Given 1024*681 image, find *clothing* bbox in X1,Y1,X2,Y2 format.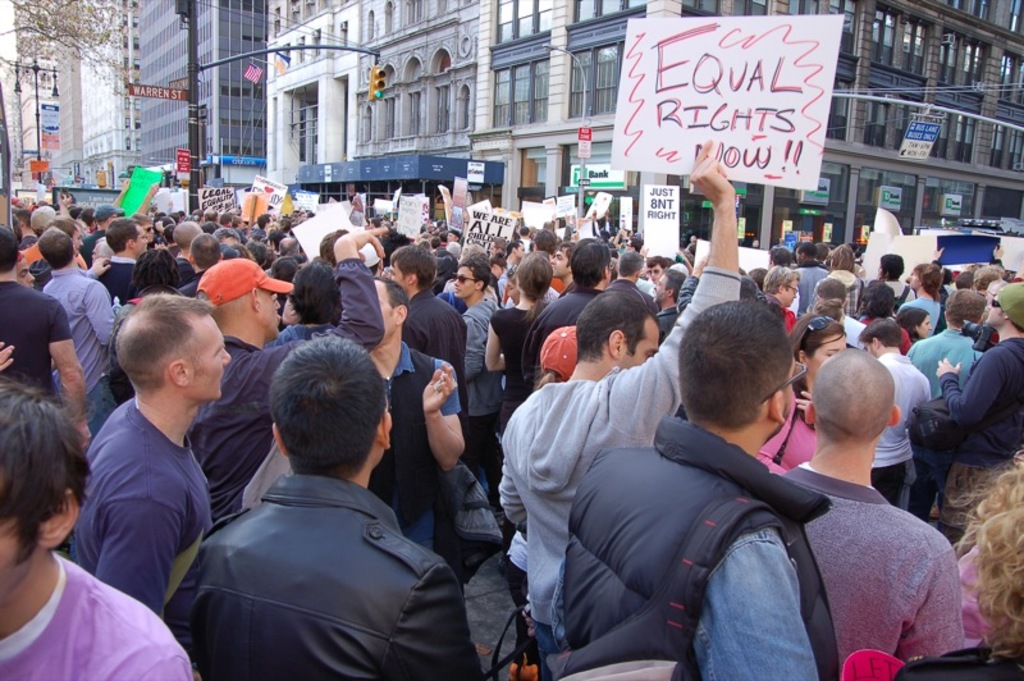
166,393,488,680.
